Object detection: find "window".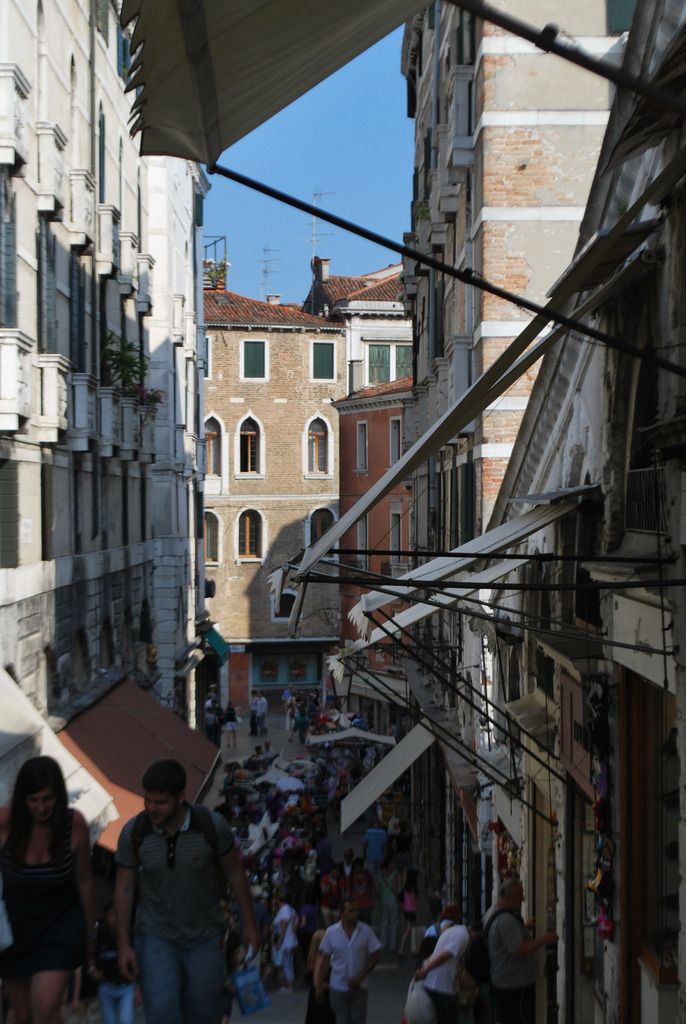
BBox(195, 417, 220, 466).
